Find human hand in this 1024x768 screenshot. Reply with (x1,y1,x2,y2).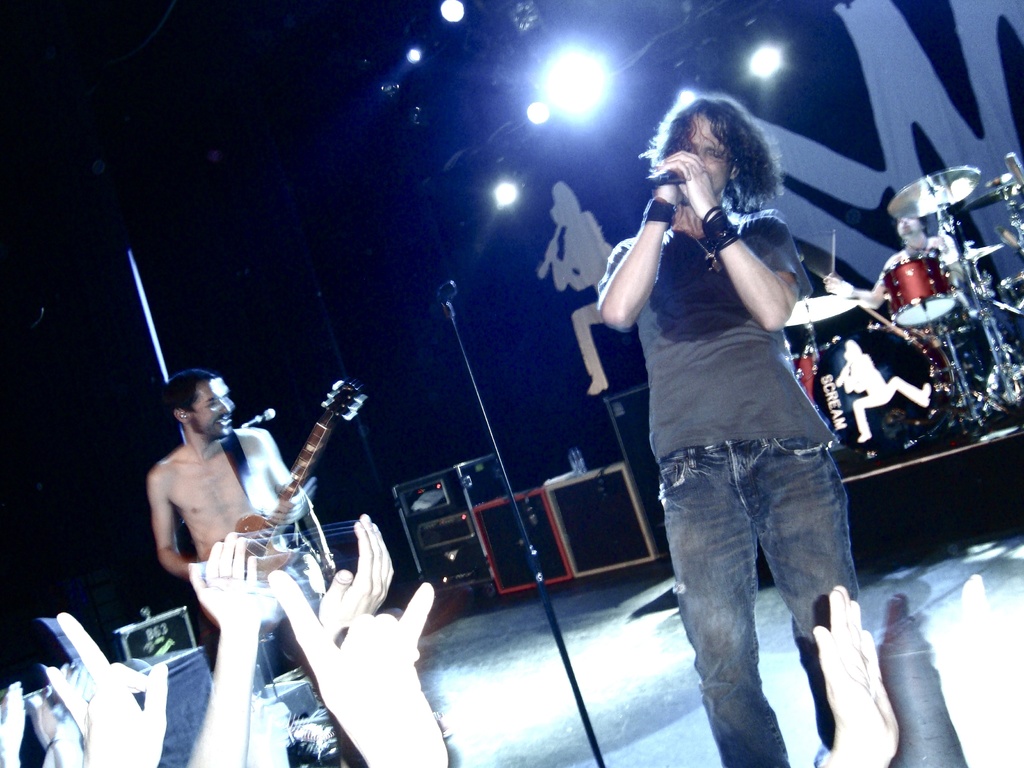
(0,679,29,756).
